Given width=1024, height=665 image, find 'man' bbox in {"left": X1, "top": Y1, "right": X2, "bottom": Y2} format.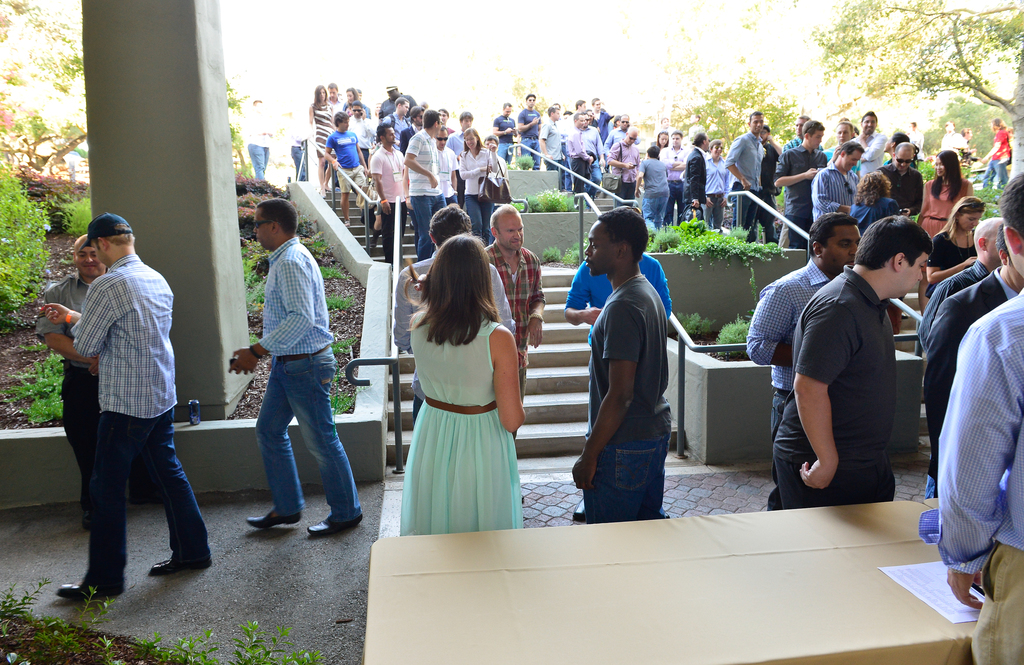
{"left": 488, "top": 104, "right": 523, "bottom": 165}.
